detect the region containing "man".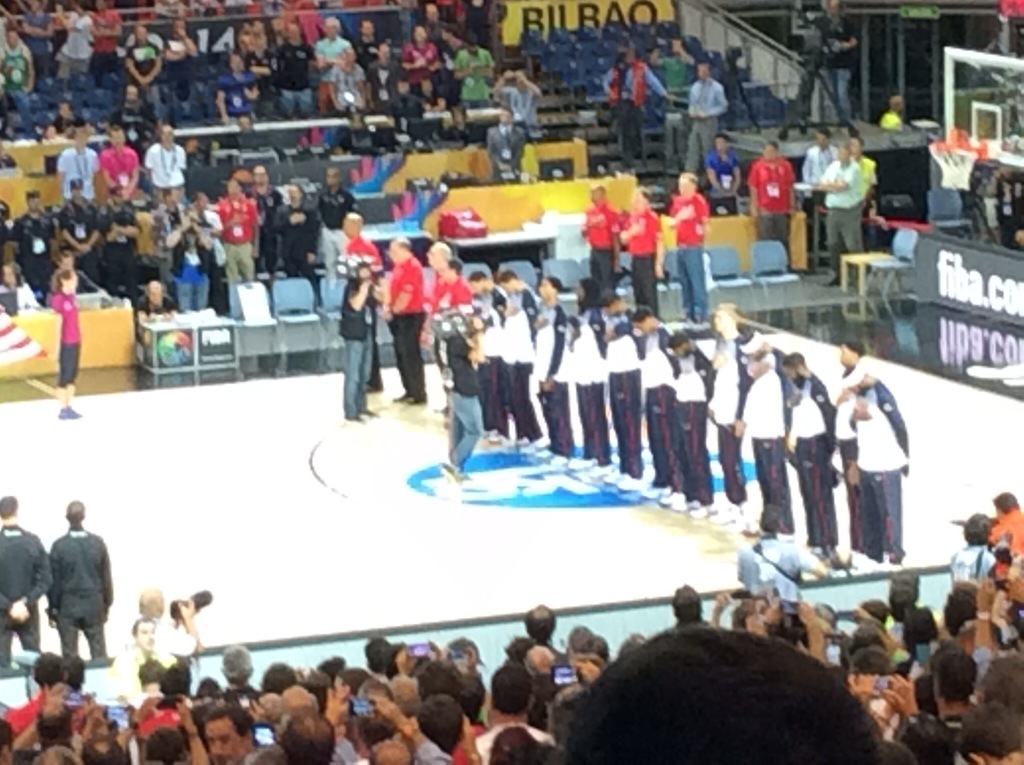
<box>273,19,323,125</box>.
